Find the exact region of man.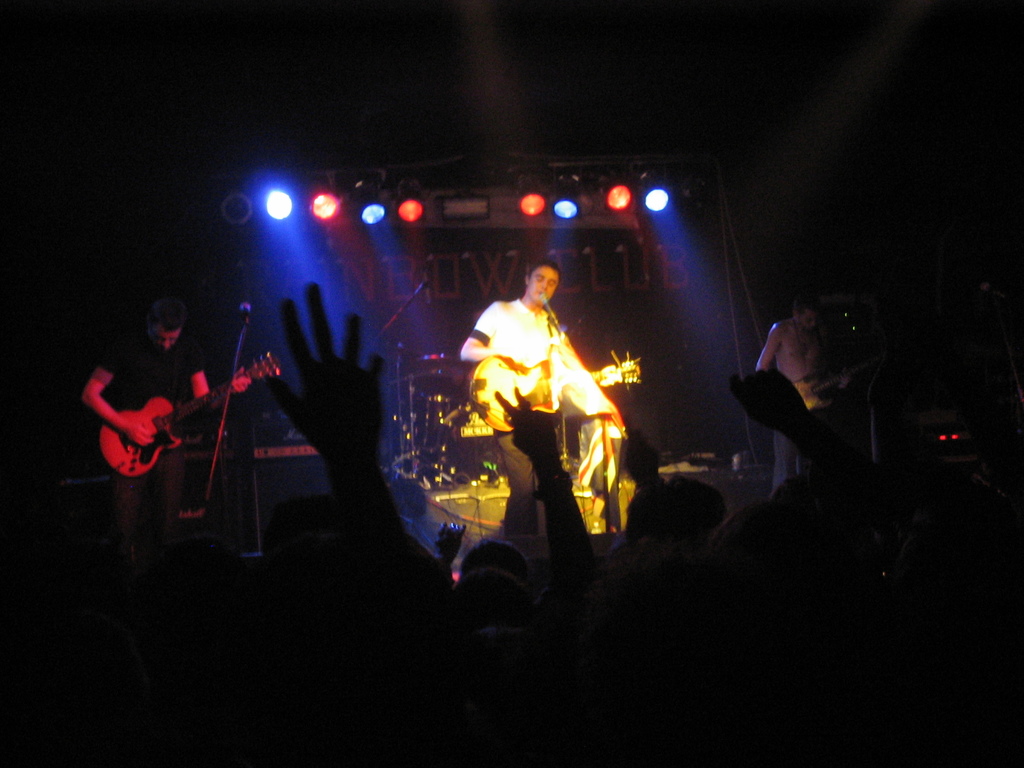
Exact region: 75/305/250/563.
